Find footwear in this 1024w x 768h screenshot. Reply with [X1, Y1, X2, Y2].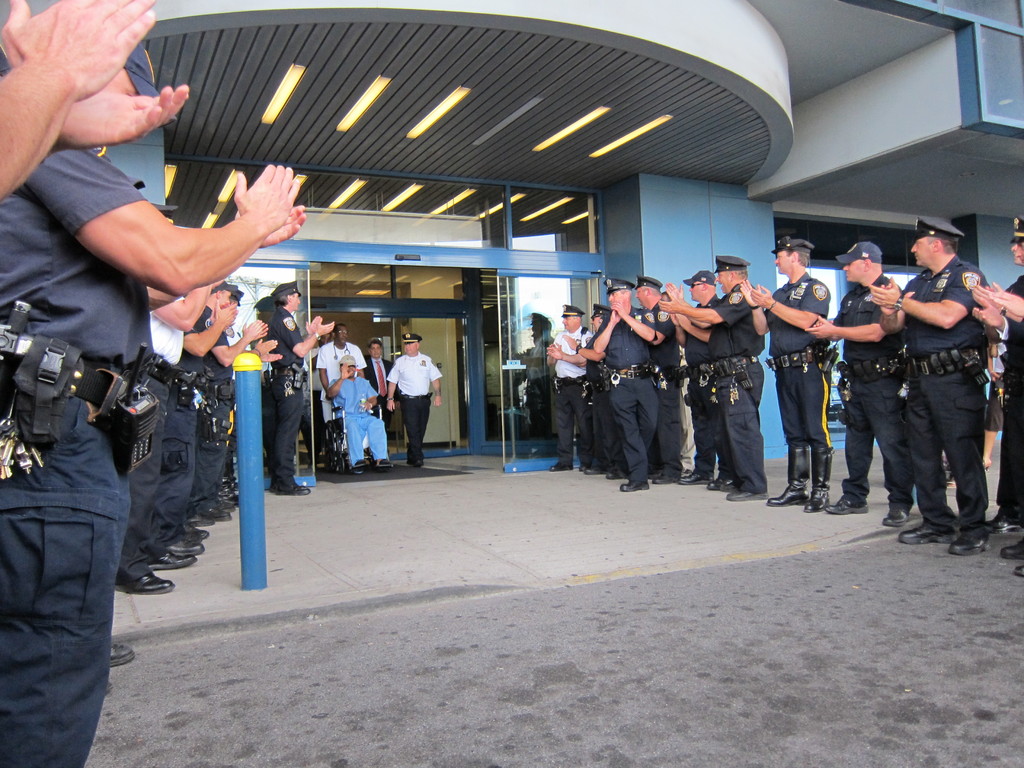
[351, 459, 366, 470].
